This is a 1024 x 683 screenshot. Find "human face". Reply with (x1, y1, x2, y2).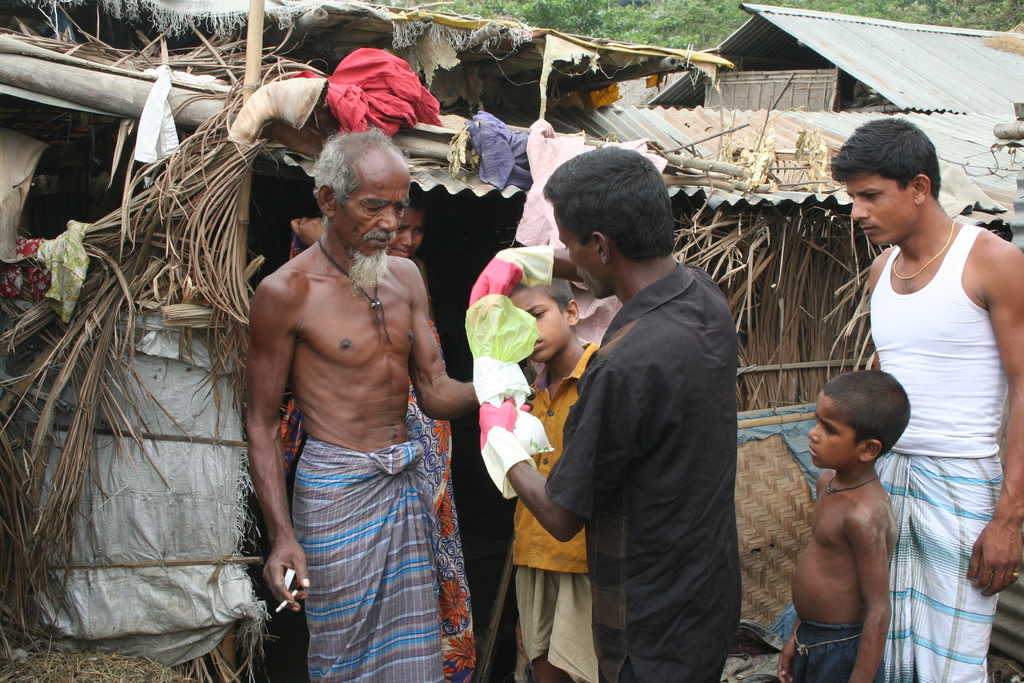
(340, 173, 406, 267).
